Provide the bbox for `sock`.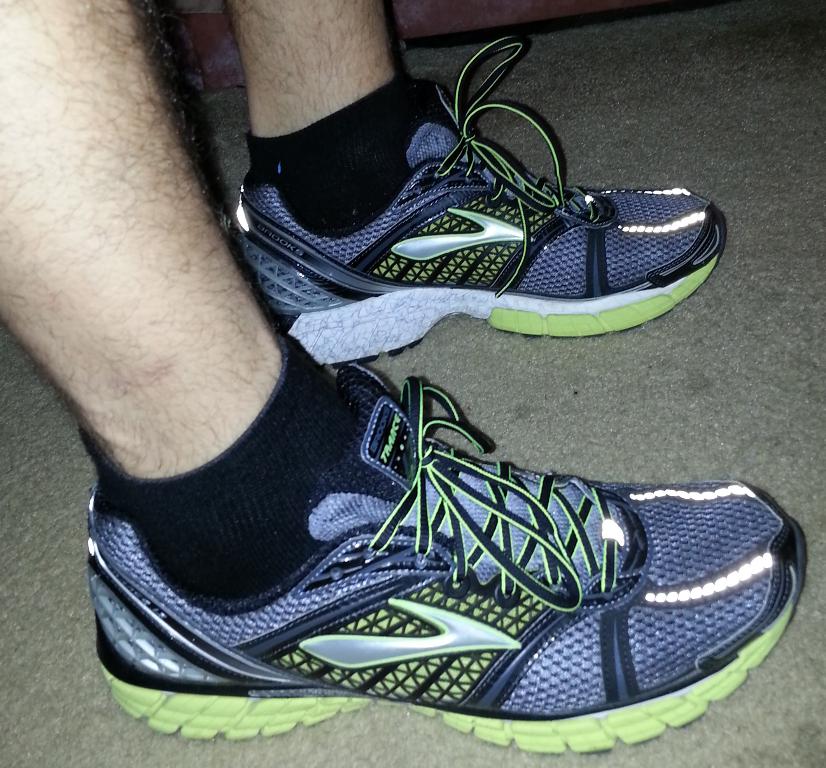
244:71:438:235.
